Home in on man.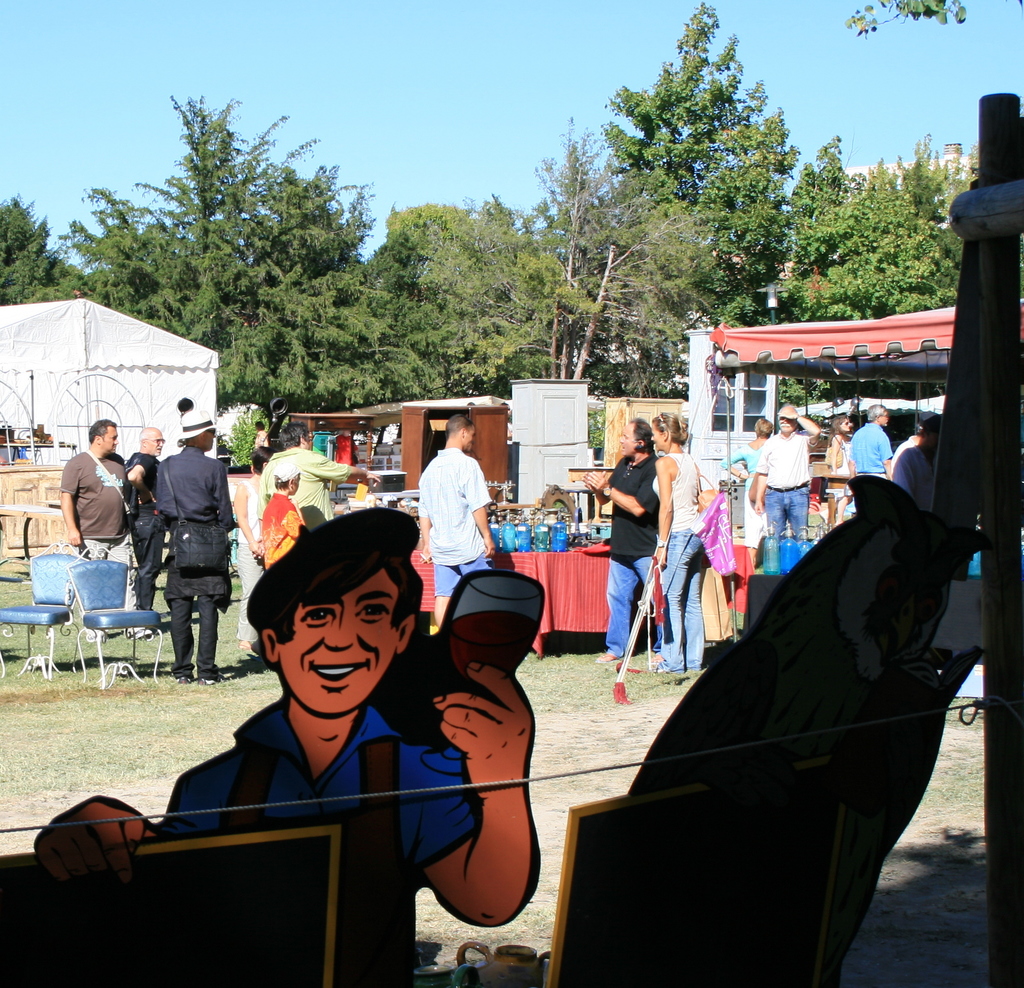
Homed in at crop(260, 423, 373, 547).
